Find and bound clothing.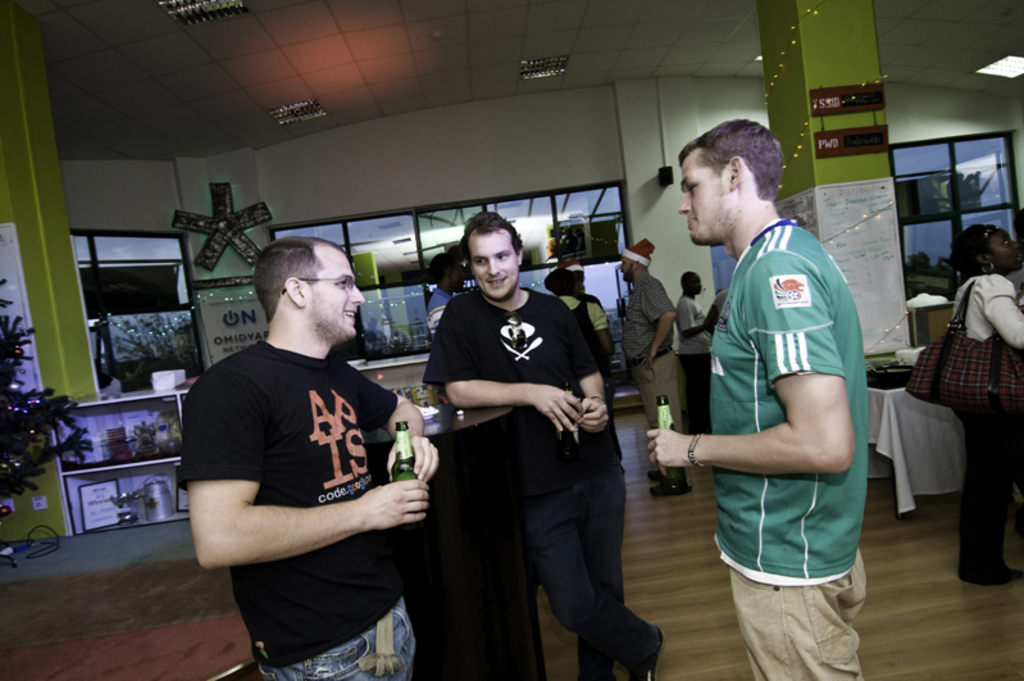
Bound: detection(423, 287, 452, 336).
